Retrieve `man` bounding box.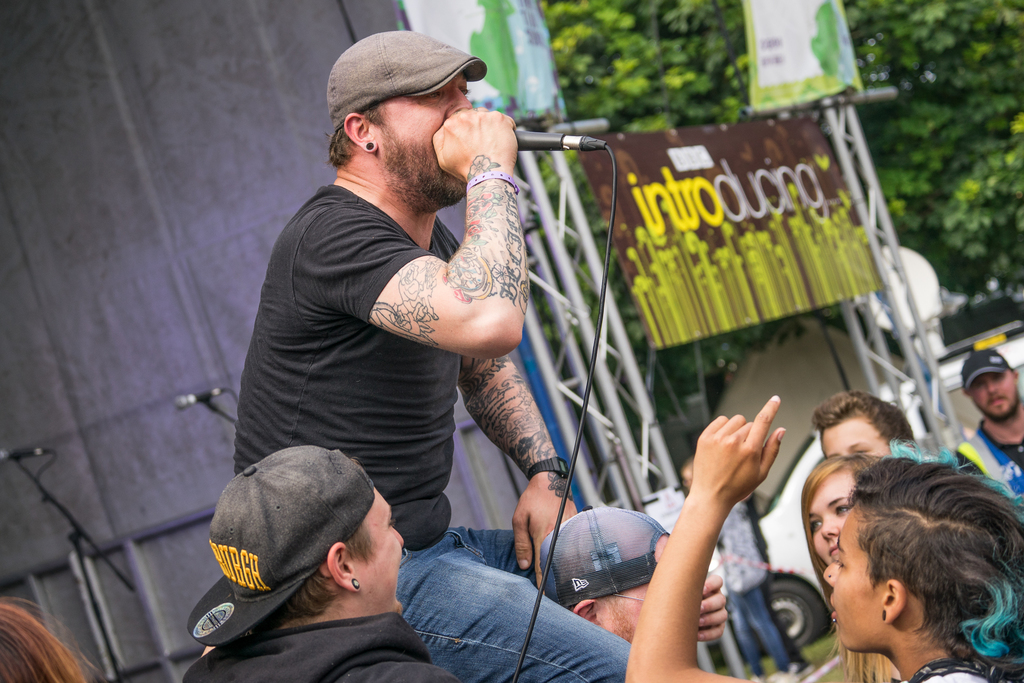
Bounding box: {"left": 957, "top": 349, "right": 1023, "bottom": 502}.
